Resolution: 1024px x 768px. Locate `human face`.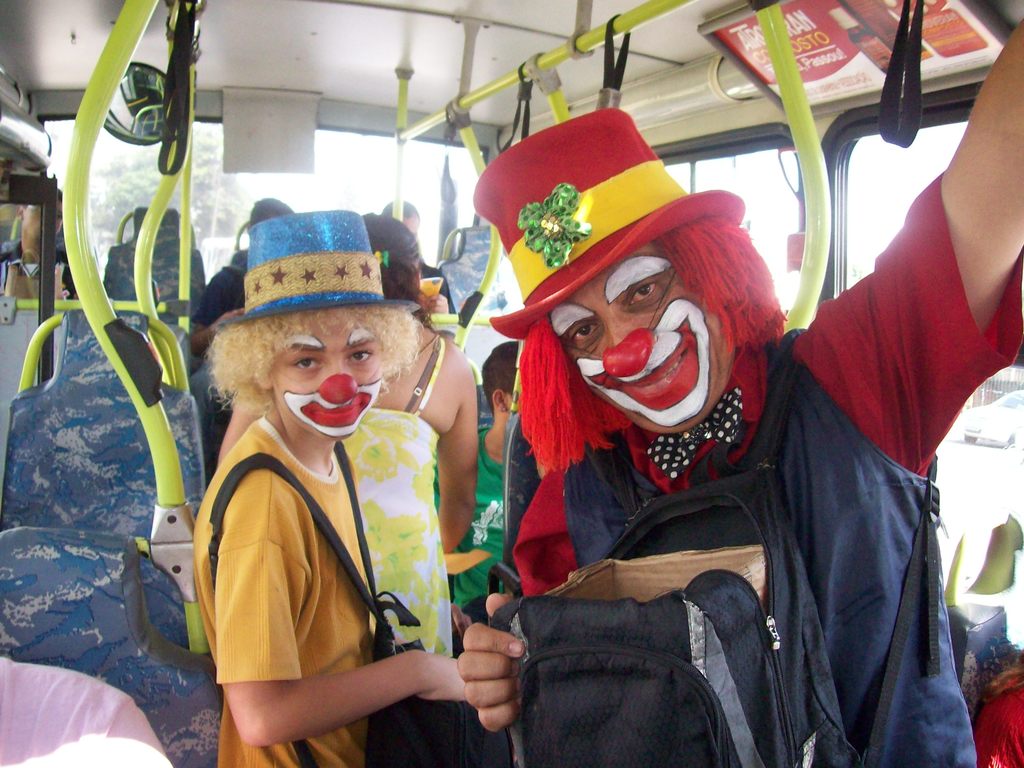
266, 307, 387, 447.
